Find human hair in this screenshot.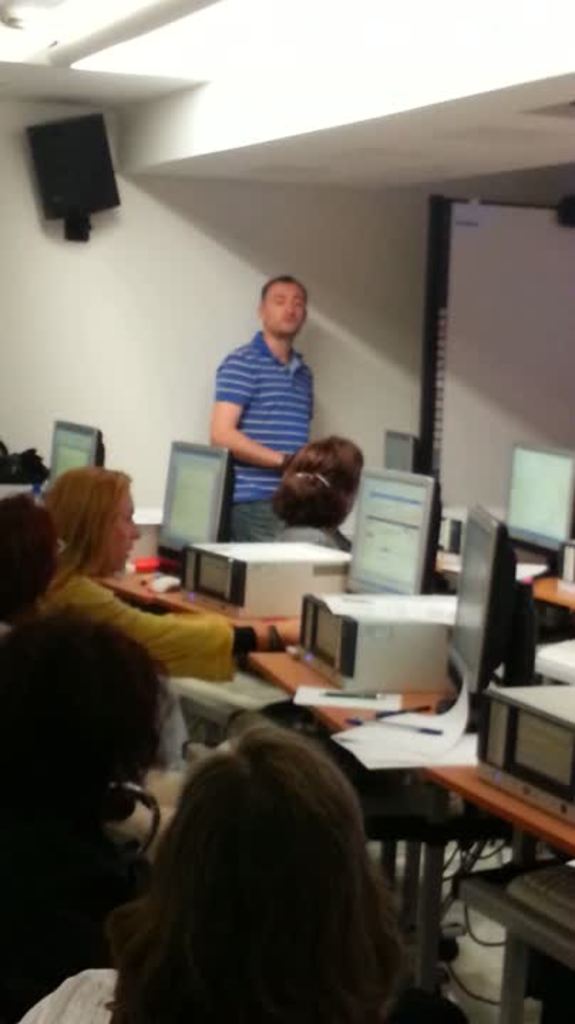
The bounding box for human hair is (102, 722, 404, 1023).
